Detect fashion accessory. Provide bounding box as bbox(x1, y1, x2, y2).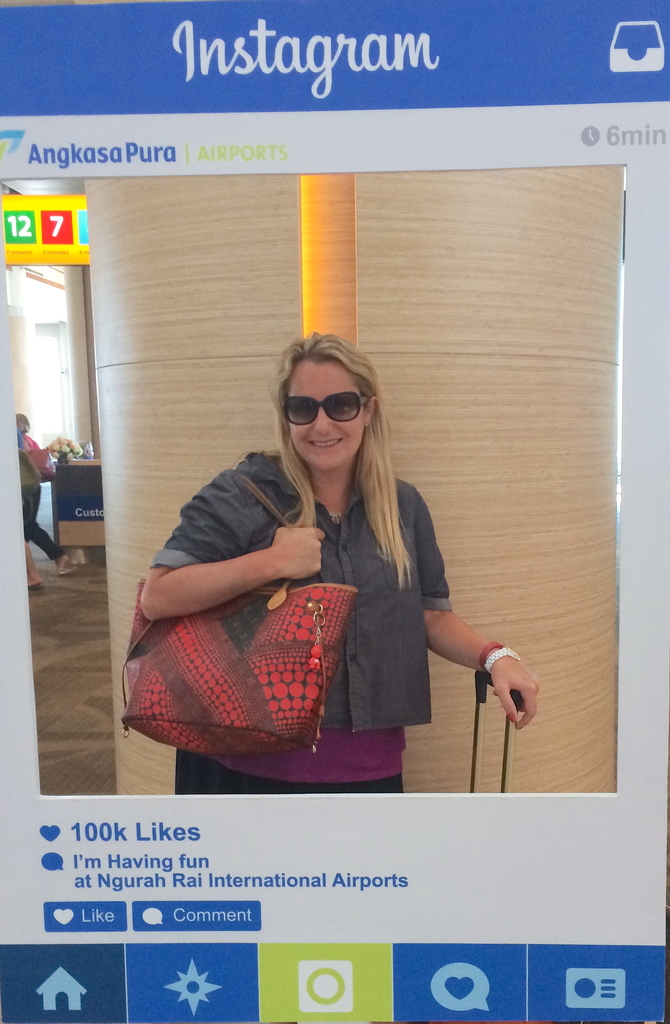
bbox(22, 436, 56, 482).
